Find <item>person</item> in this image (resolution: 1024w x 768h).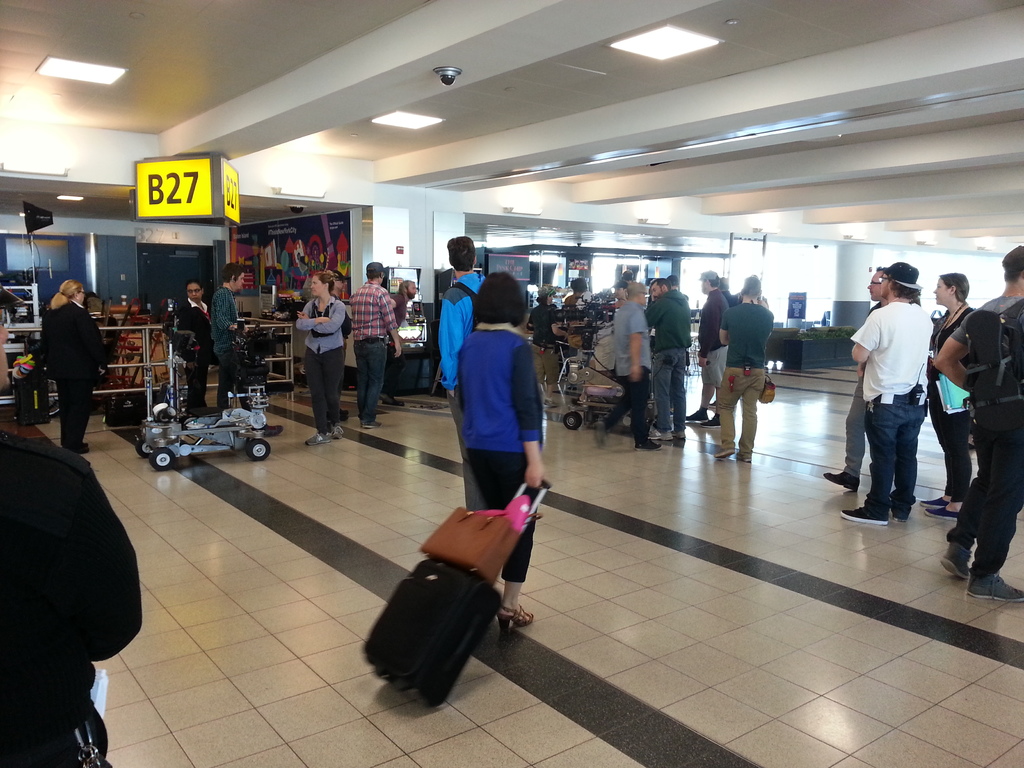
445,237,490,504.
